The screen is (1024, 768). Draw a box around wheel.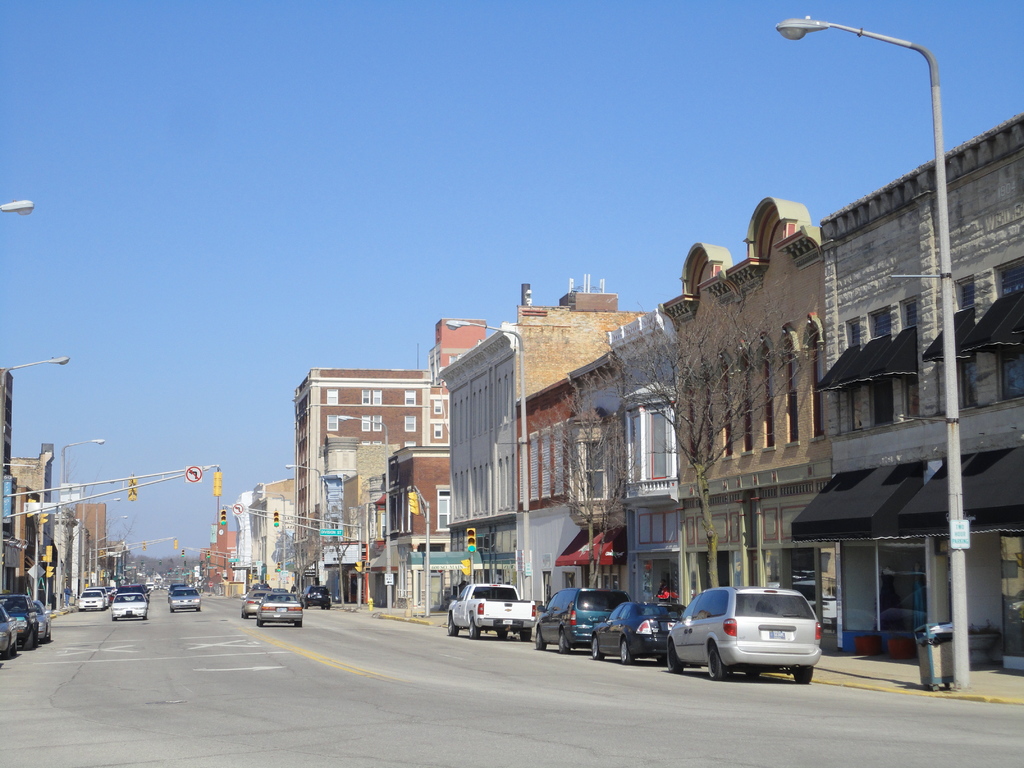
(305, 605, 308, 609).
